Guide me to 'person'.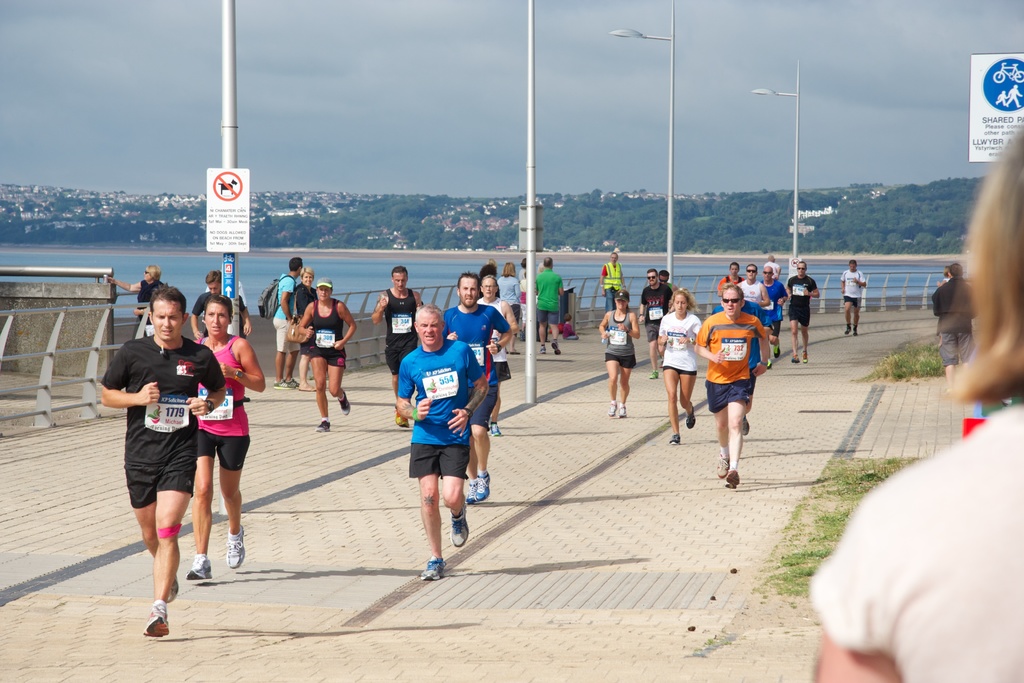
Guidance: (371, 266, 422, 422).
